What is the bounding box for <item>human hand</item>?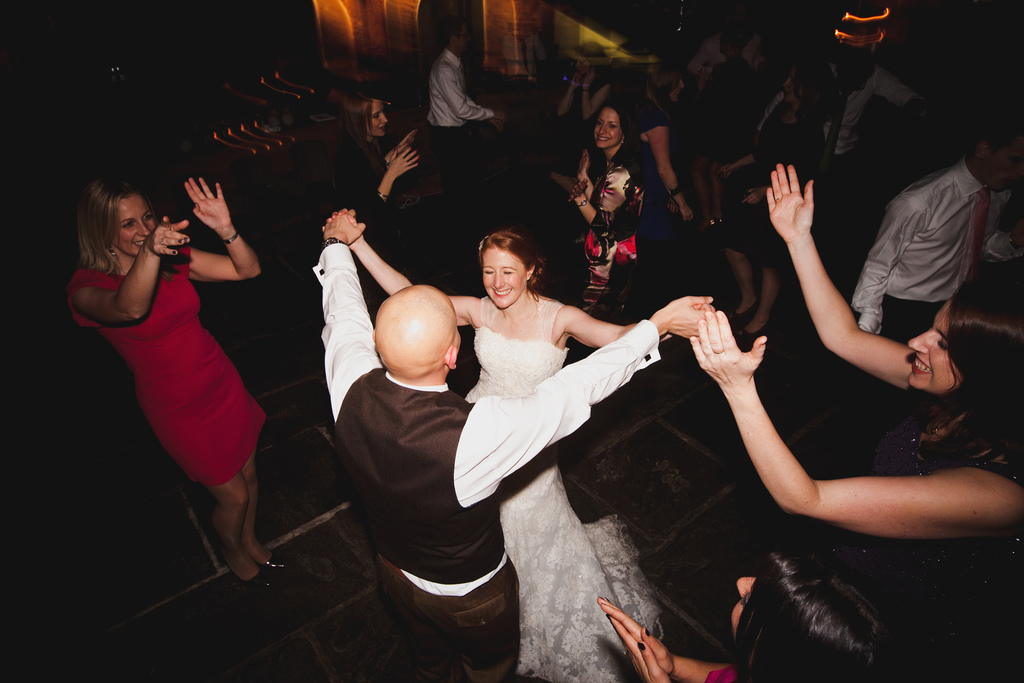
select_region(718, 165, 738, 181).
